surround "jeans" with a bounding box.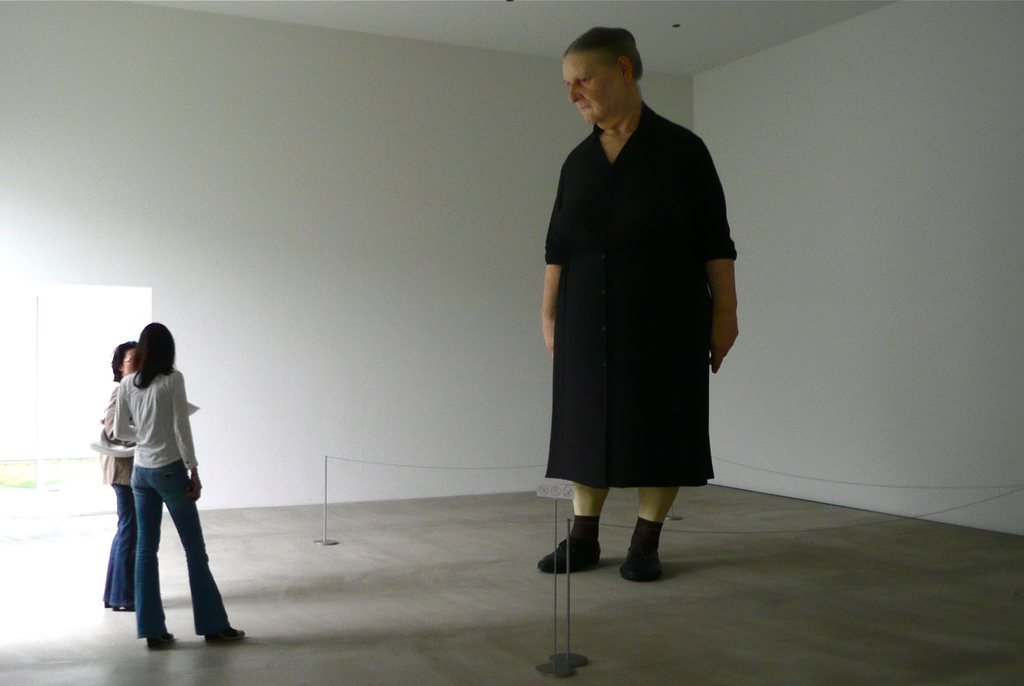
bbox=[100, 453, 221, 666].
